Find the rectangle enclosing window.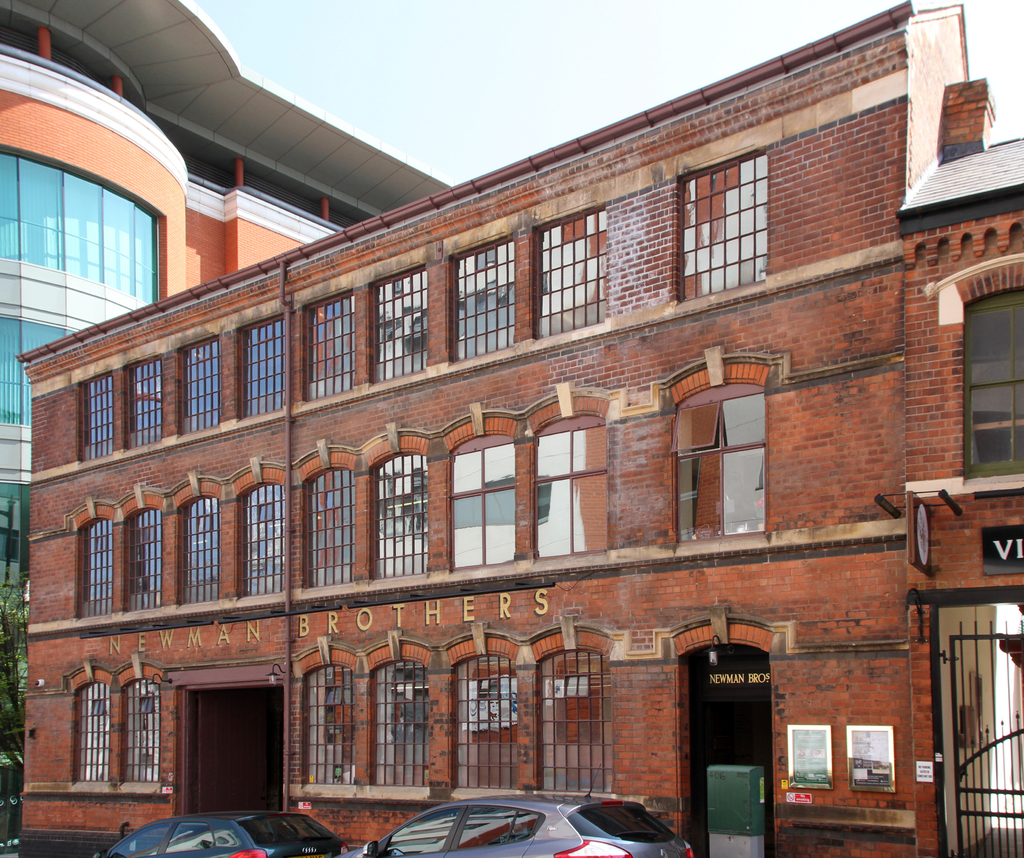
(x1=83, y1=376, x2=116, y2=468).
